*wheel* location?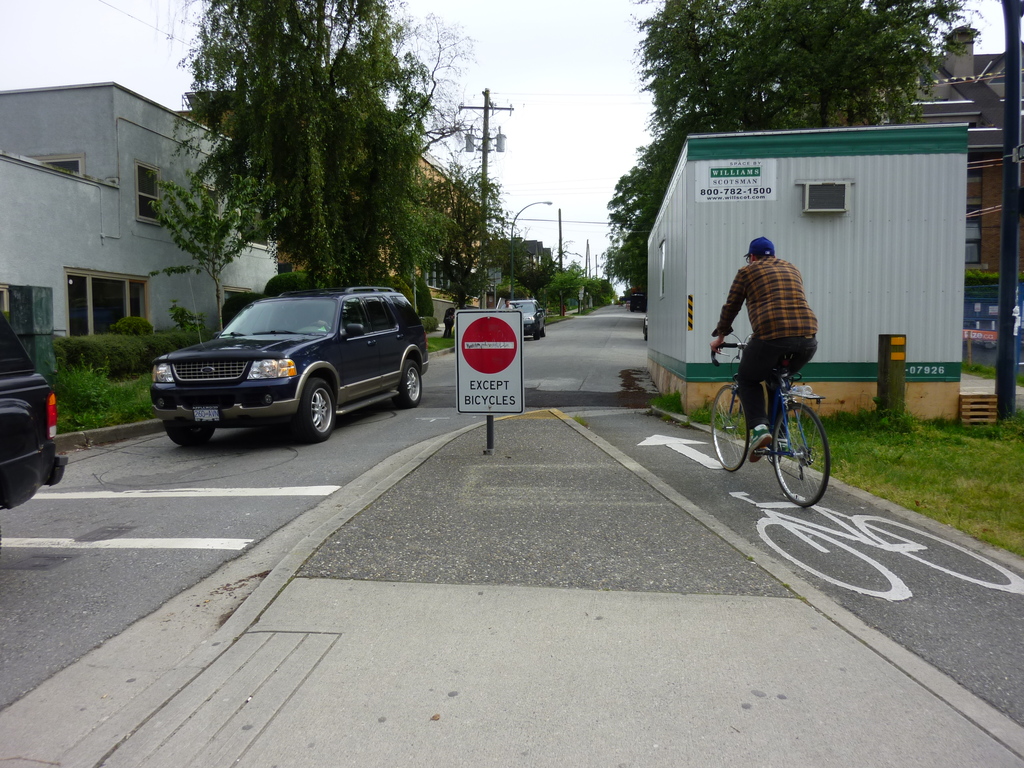
x1=163 y1=422 x2=213 y2=450
